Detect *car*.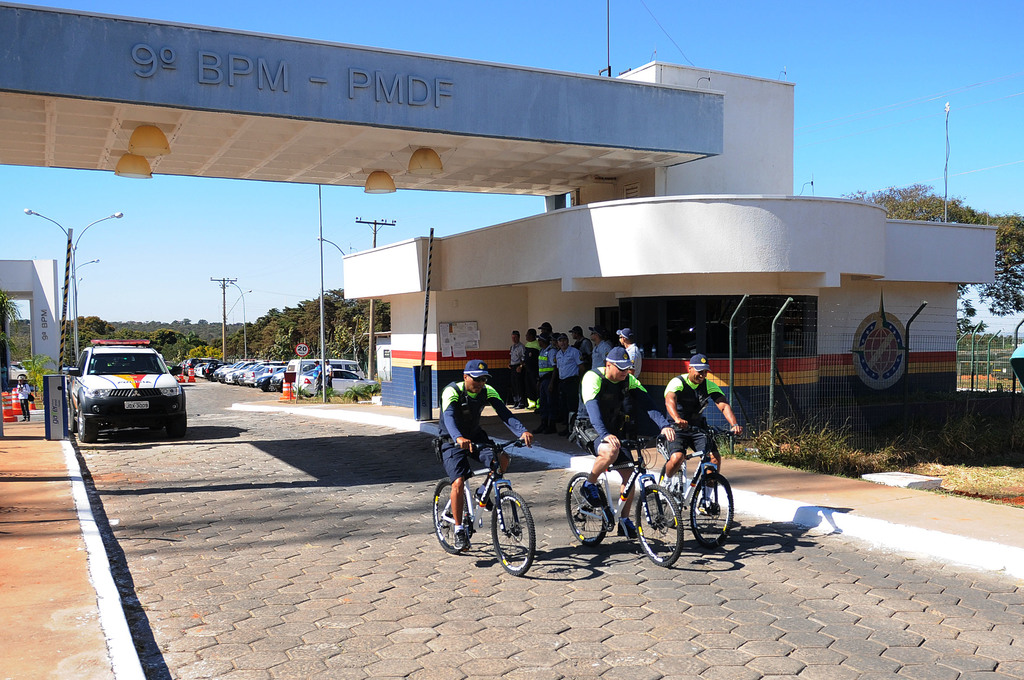
Detected at 64 341 194 438.
